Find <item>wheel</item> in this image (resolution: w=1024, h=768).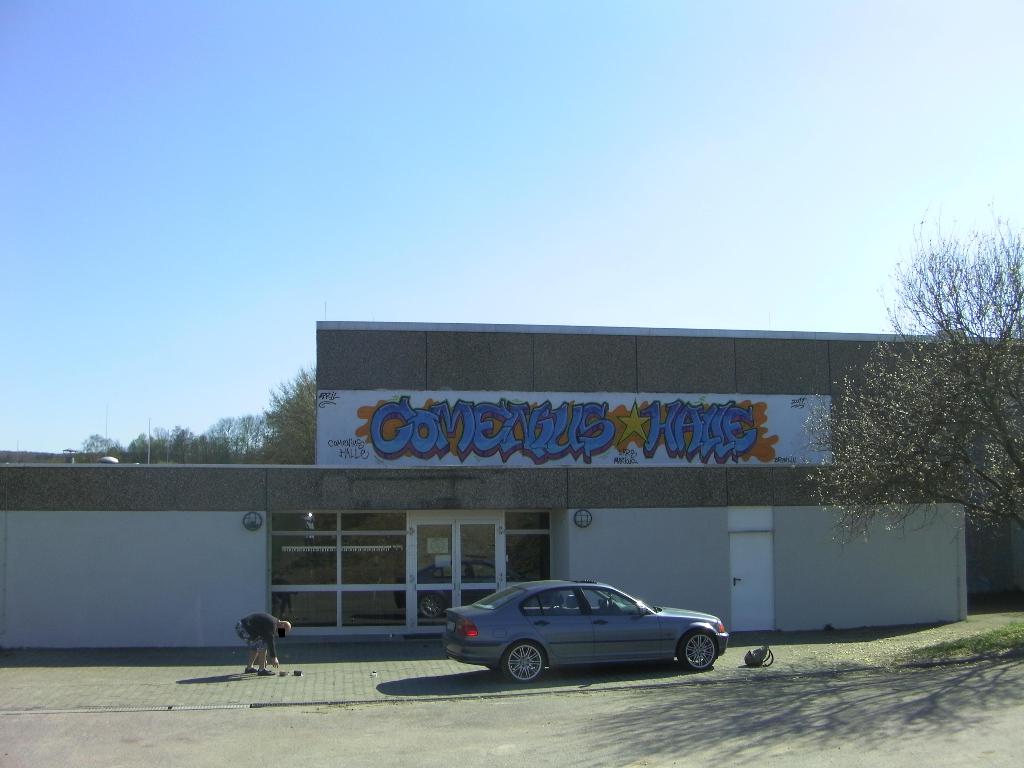
box=[676, 631, 720, 672].
